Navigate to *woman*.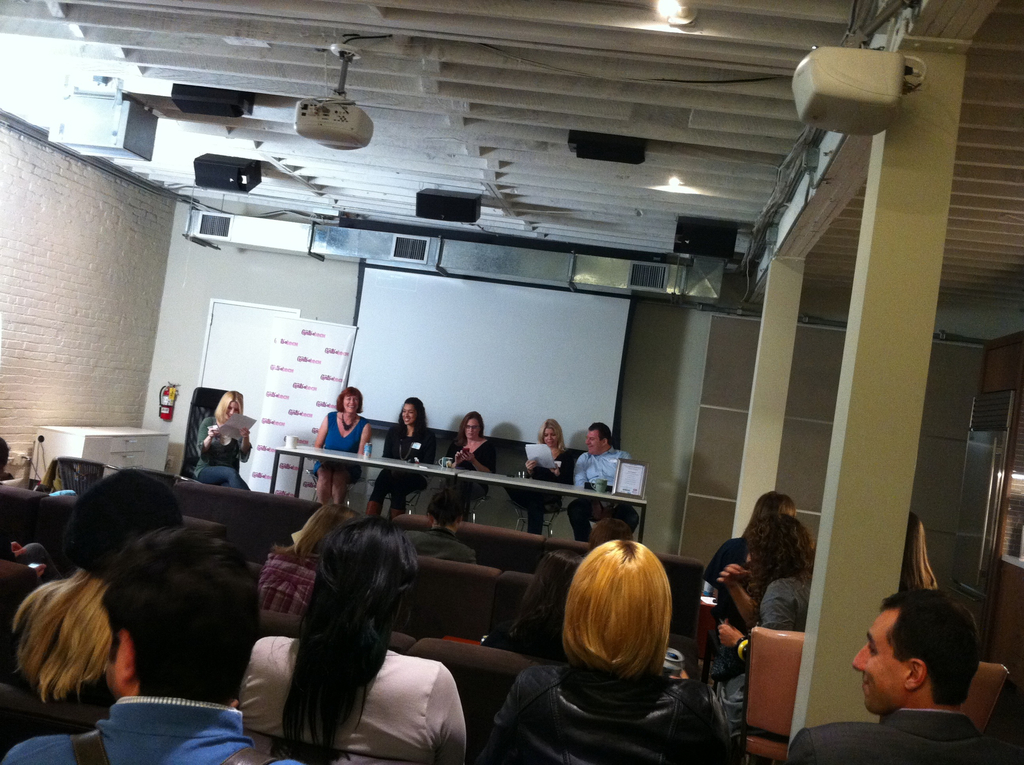
Navigation target: BBox(493, 540, 746, 764).
